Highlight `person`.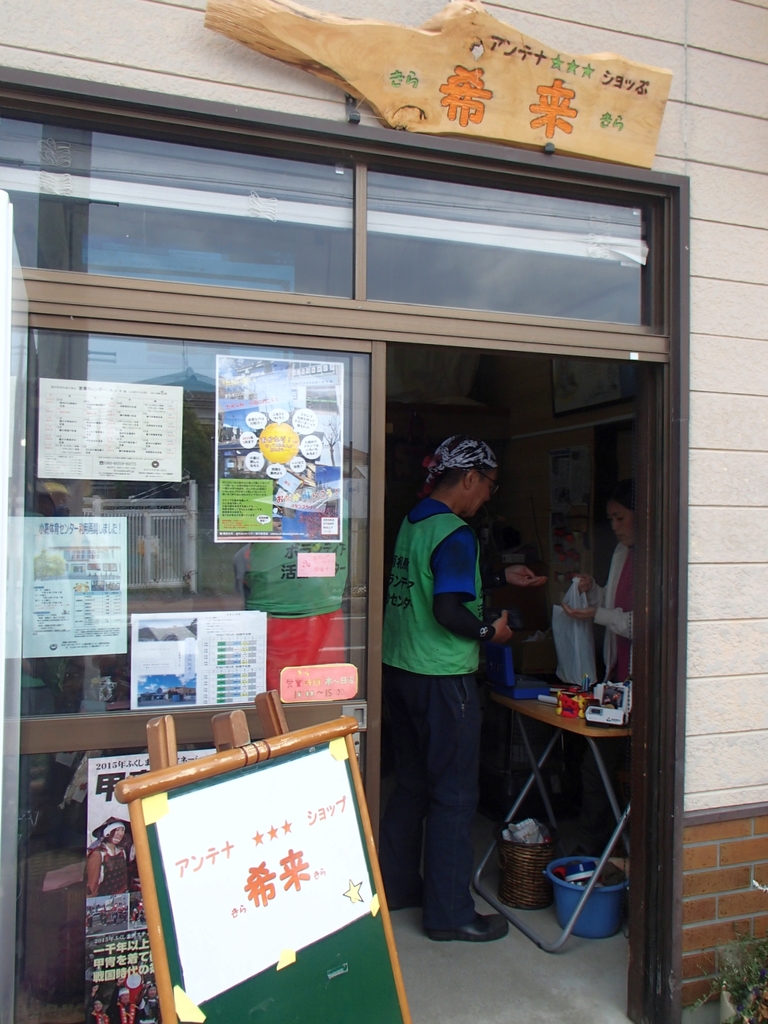
Highlighted region: x1=563 y1=489 x2=637 y2=686.
